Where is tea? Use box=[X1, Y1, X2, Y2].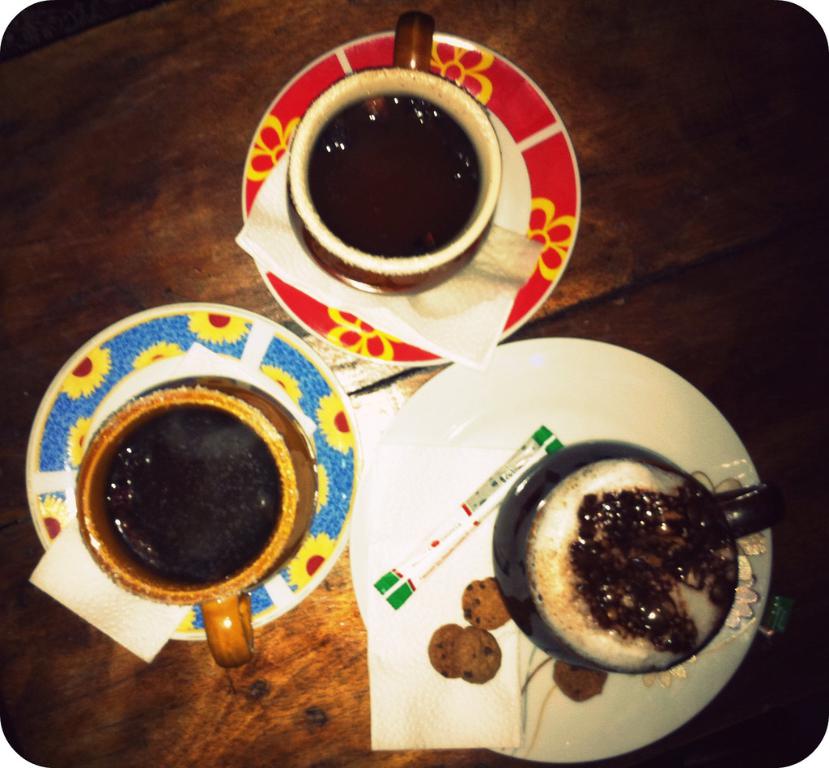
box=[526, 460, 734, 670].
